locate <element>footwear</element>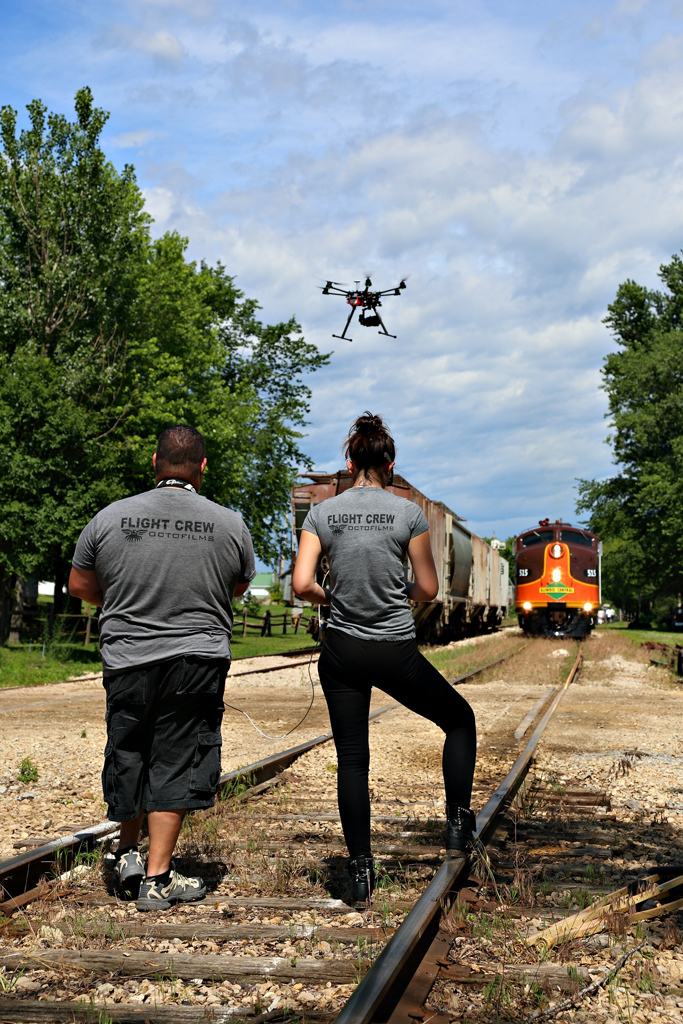
{"x1": 333, "y1": 856, "x2": 373, "y2": 909}
